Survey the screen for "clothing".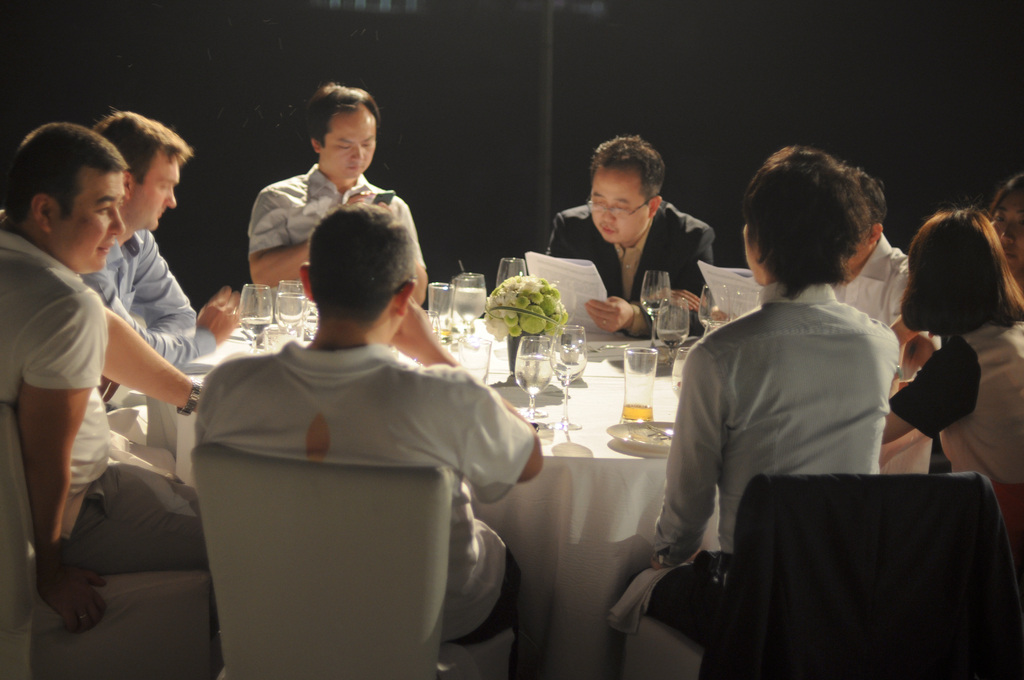
Survey found: bbox=[832, 230, 942, 341].
